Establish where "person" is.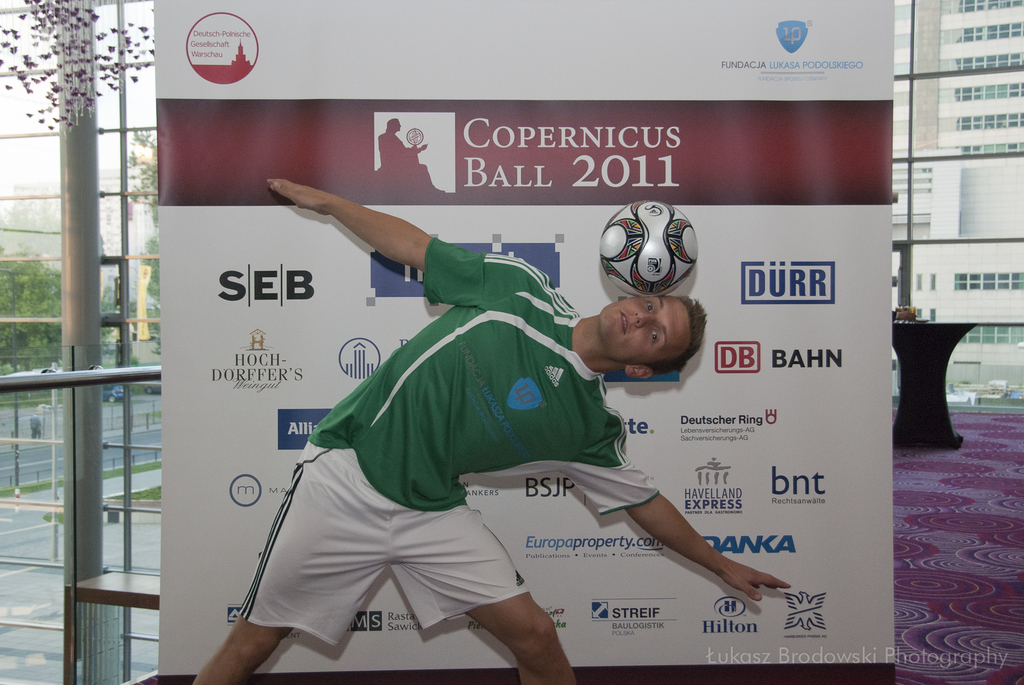
Established at <bbox>181, 178, 793, 684</bbox>.
